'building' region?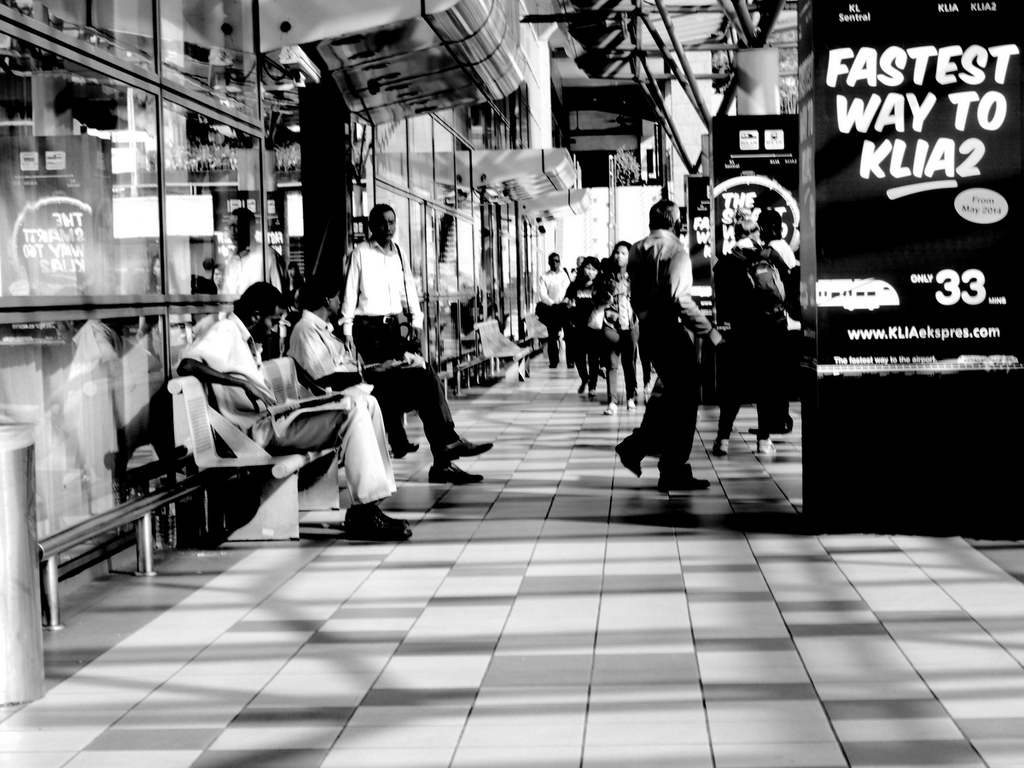
(left=1, top=0, right=1023, bottom=767)
